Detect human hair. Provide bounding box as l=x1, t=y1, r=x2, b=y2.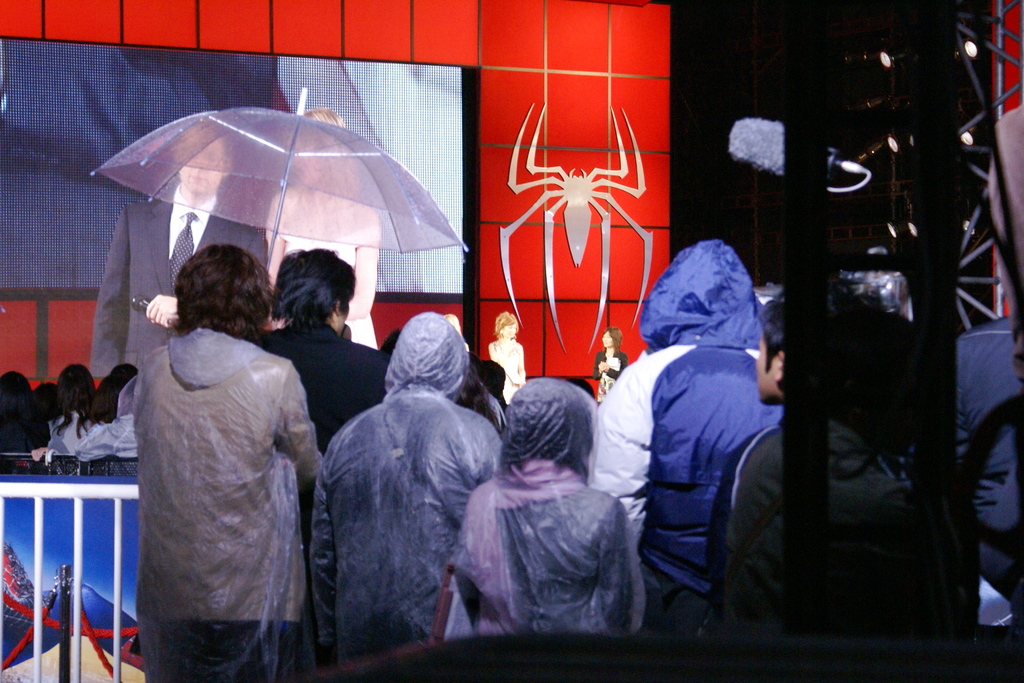
l=274, t=245, r=362, b=329.
